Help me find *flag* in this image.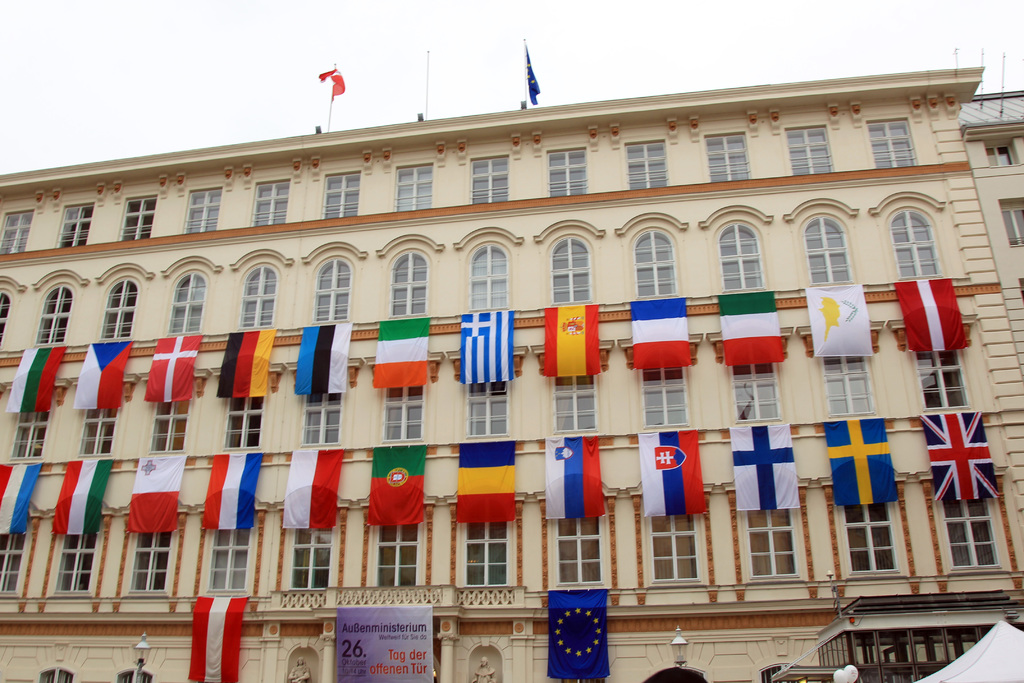
Found it: 72:340:130:408.
